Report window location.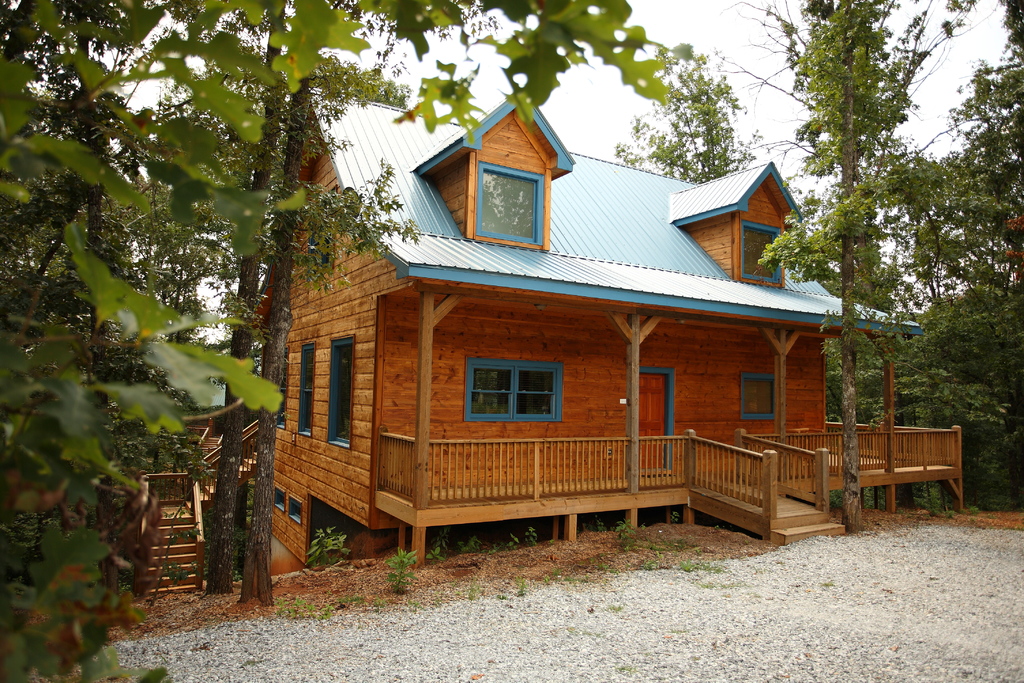
Report: 465:359:563:416.
